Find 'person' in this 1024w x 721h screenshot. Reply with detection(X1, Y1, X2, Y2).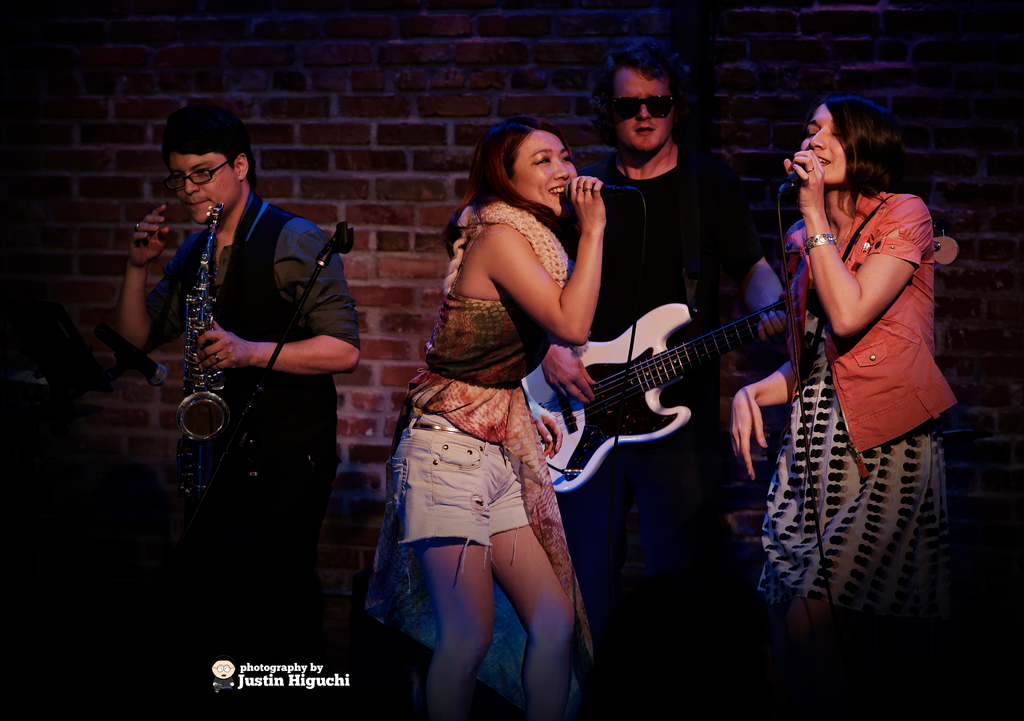
detection(717, 98, 960, 717).
